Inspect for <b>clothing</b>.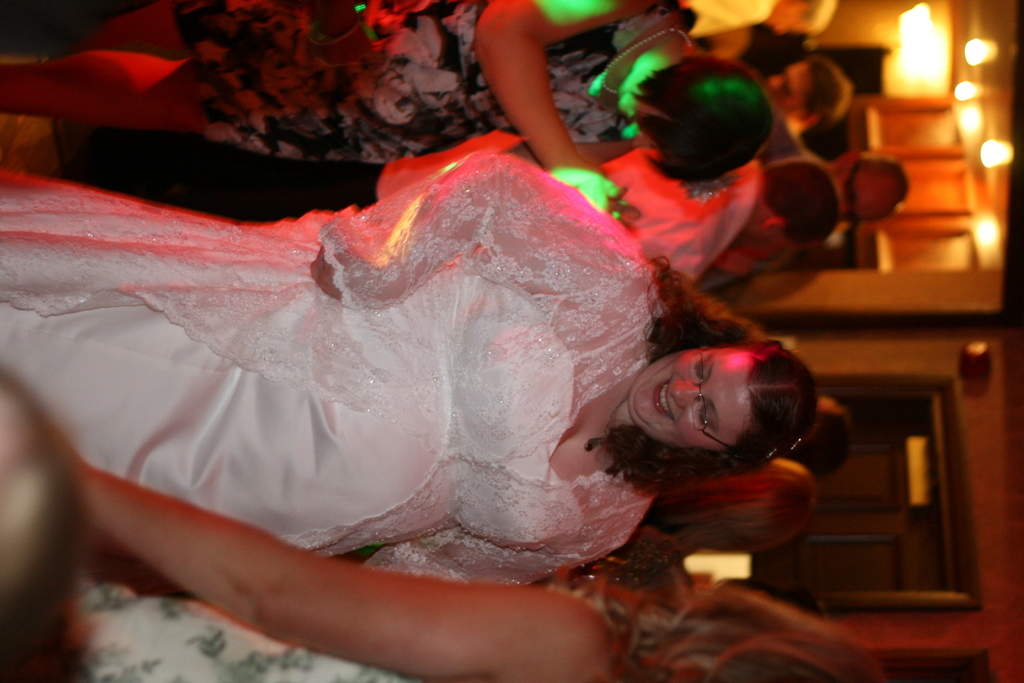
Inspection: <region>168, 0, 686, 163</region>.
